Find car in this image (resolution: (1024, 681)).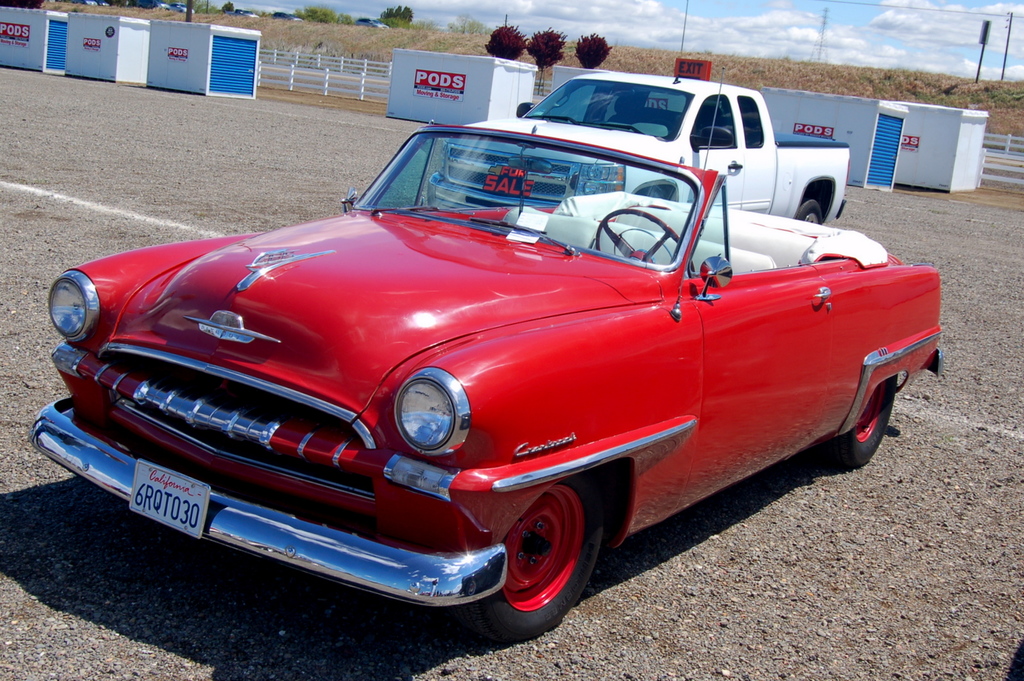
72,0,96,6.
